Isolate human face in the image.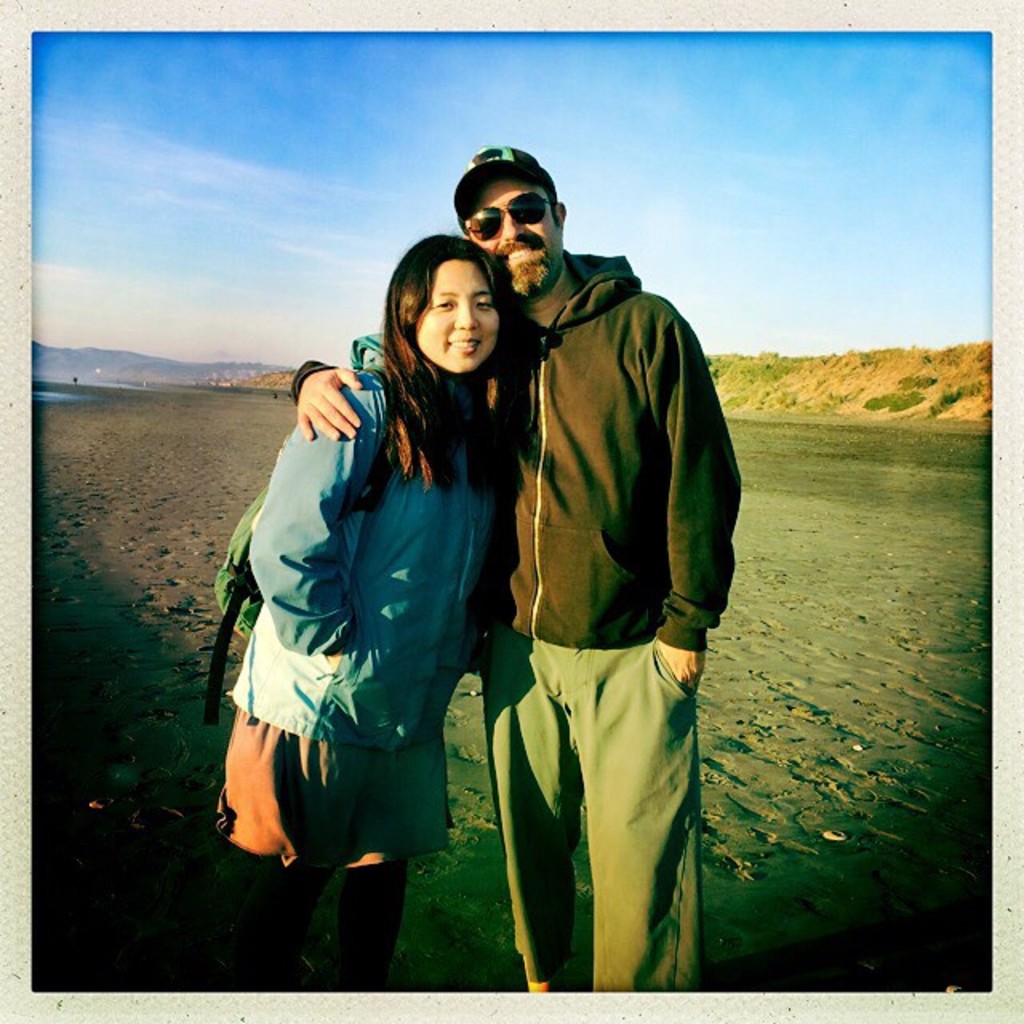
Isolated region: (left=421, top=264, right=494, bottom=371).
